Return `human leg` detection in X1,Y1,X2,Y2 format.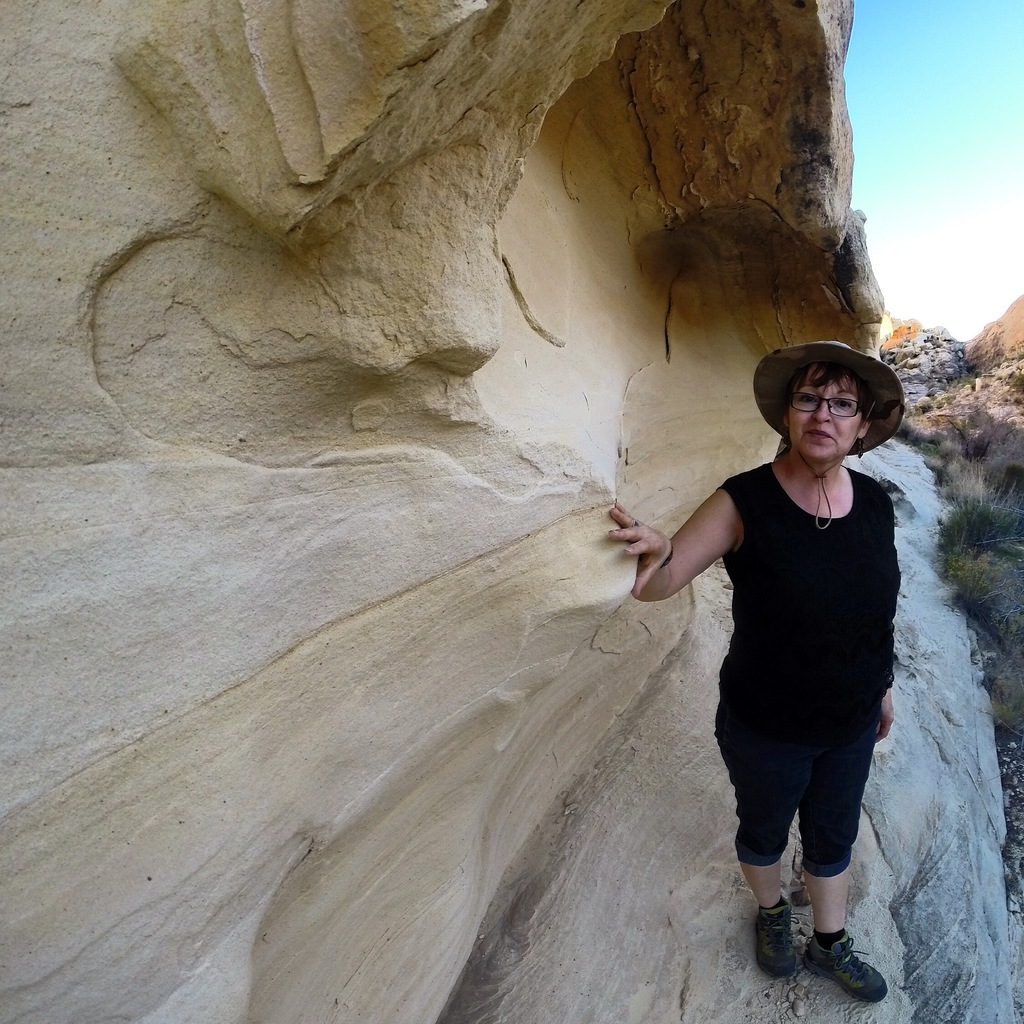
810,712,898,998.
